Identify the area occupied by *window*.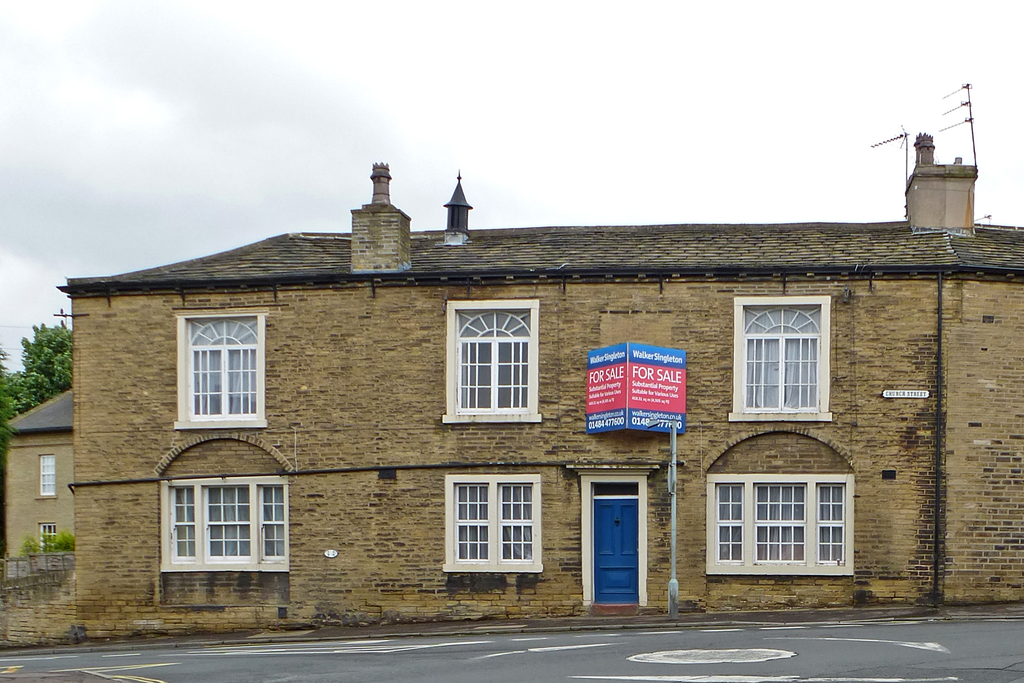
Area: x1=40 y1=453 x2=56 y2=497.
